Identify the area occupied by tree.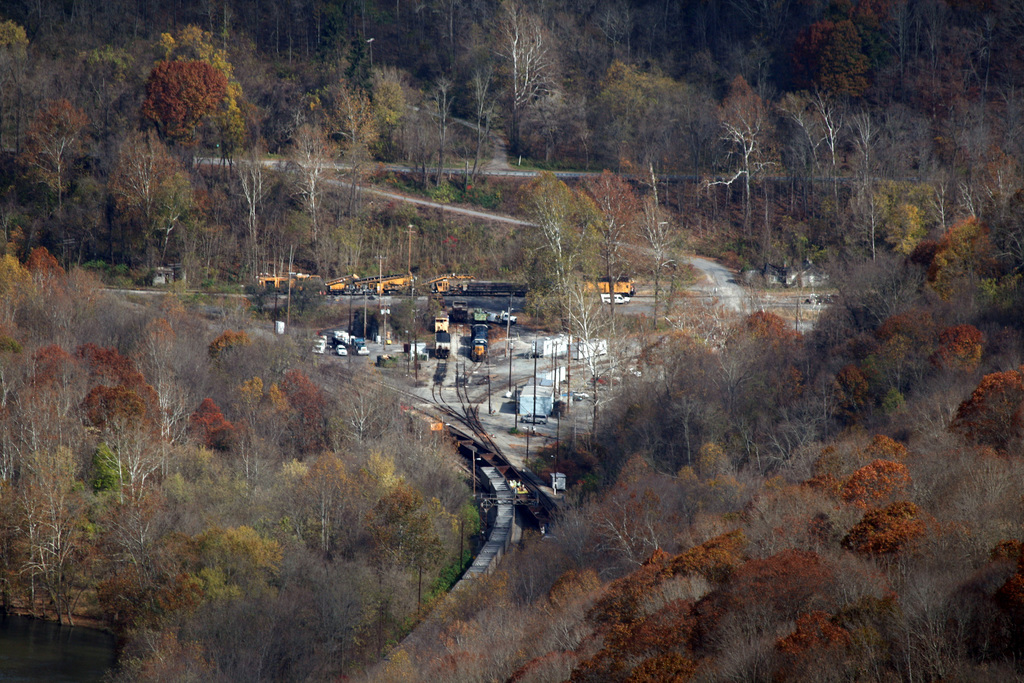
Area: locate(138, 52, 228, 154).
